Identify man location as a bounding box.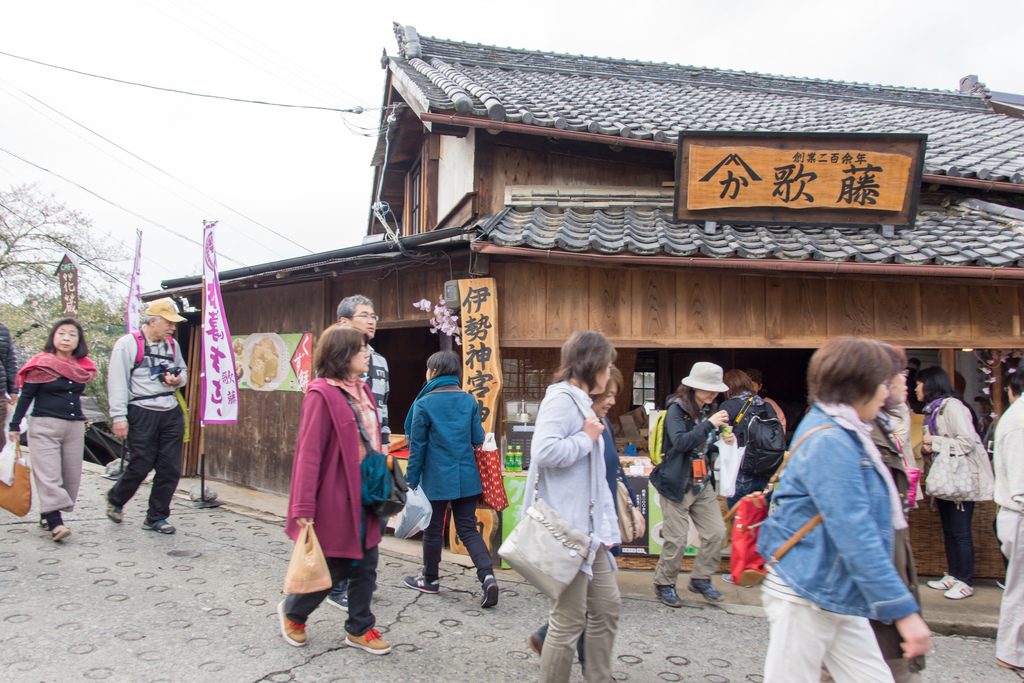
pyautogui.locateOnScreen(325, 297, 392, 612).
